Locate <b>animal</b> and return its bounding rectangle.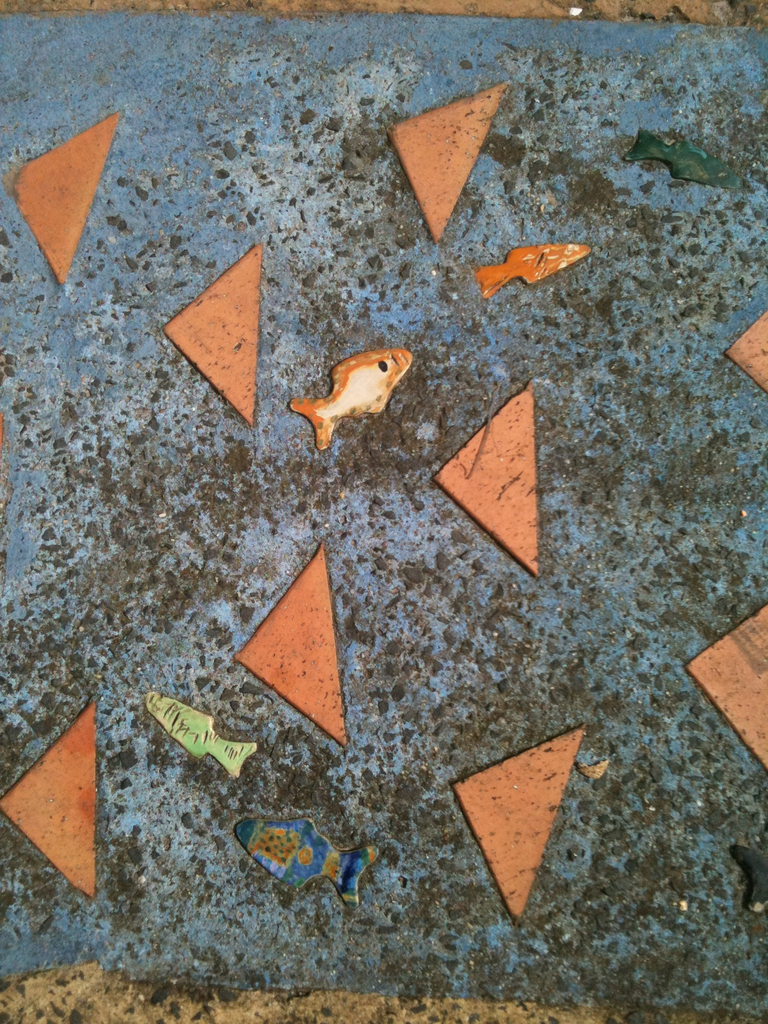
box=[151, 689, 258, 781].
